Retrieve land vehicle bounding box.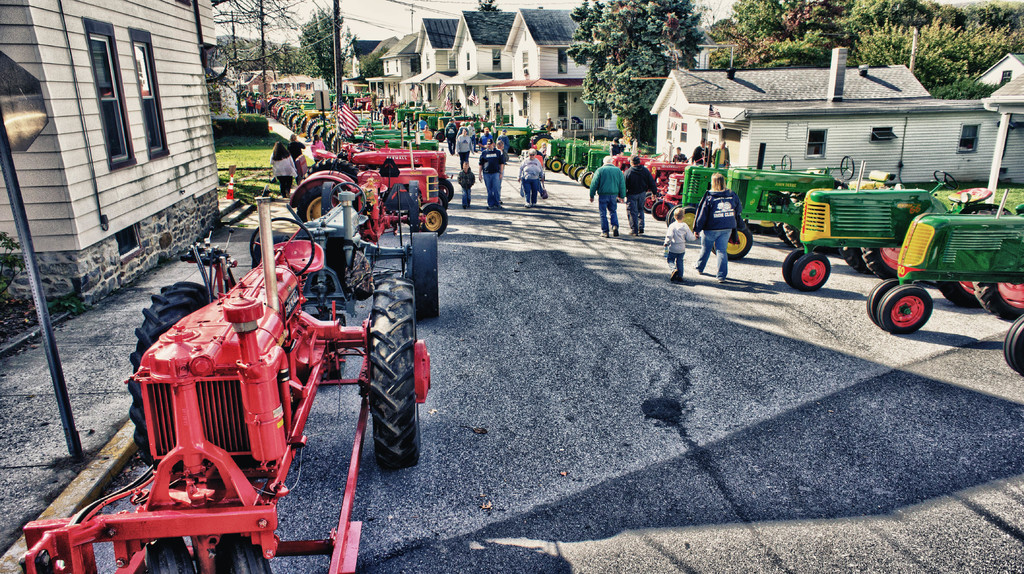
Bounding box: region(1004, 315, 1023, 374).
